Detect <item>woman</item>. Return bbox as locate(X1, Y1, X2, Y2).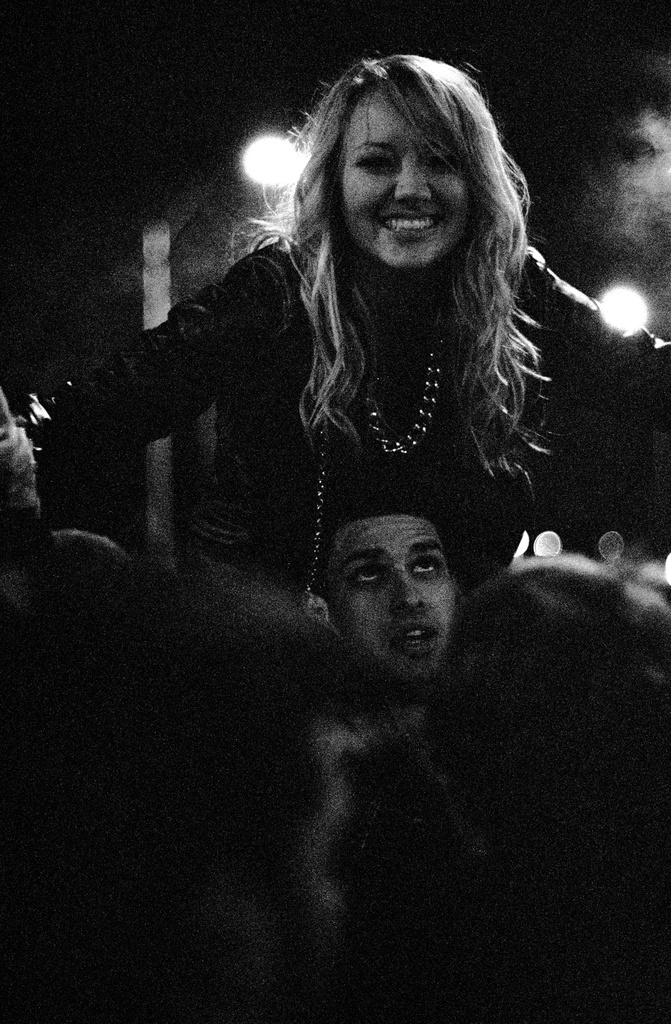
locate(137, 36, 609, 942).
